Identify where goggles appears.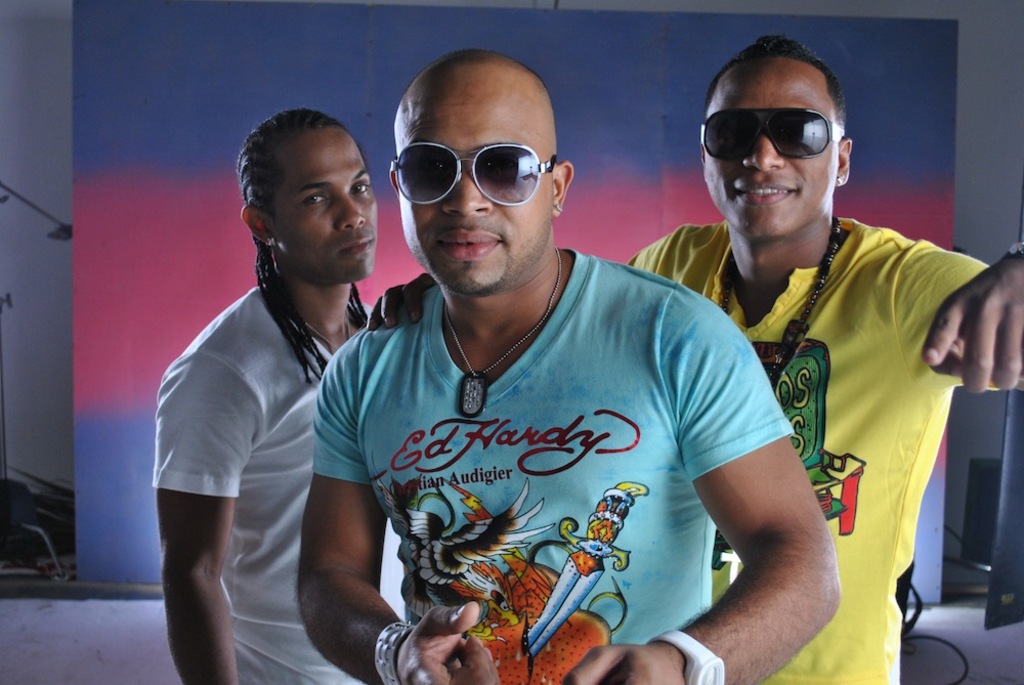
Appears at bbox=(705, 96, 858, 161).
